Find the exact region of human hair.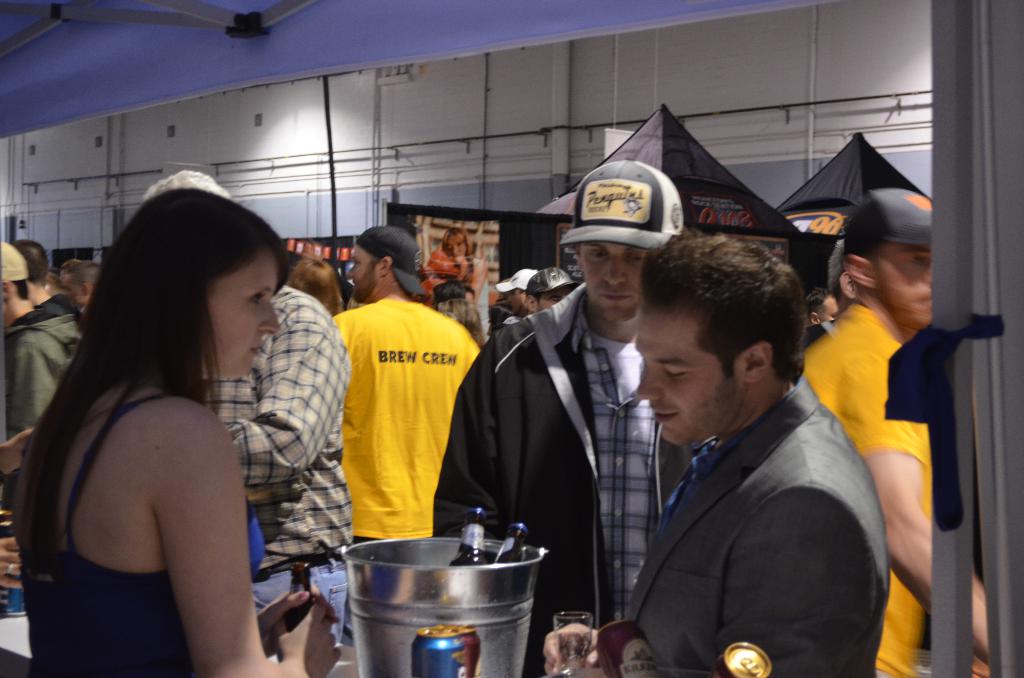
Exact region: {"x1": 292, "y1": 251, "x2": 340, "y2": 318}.
